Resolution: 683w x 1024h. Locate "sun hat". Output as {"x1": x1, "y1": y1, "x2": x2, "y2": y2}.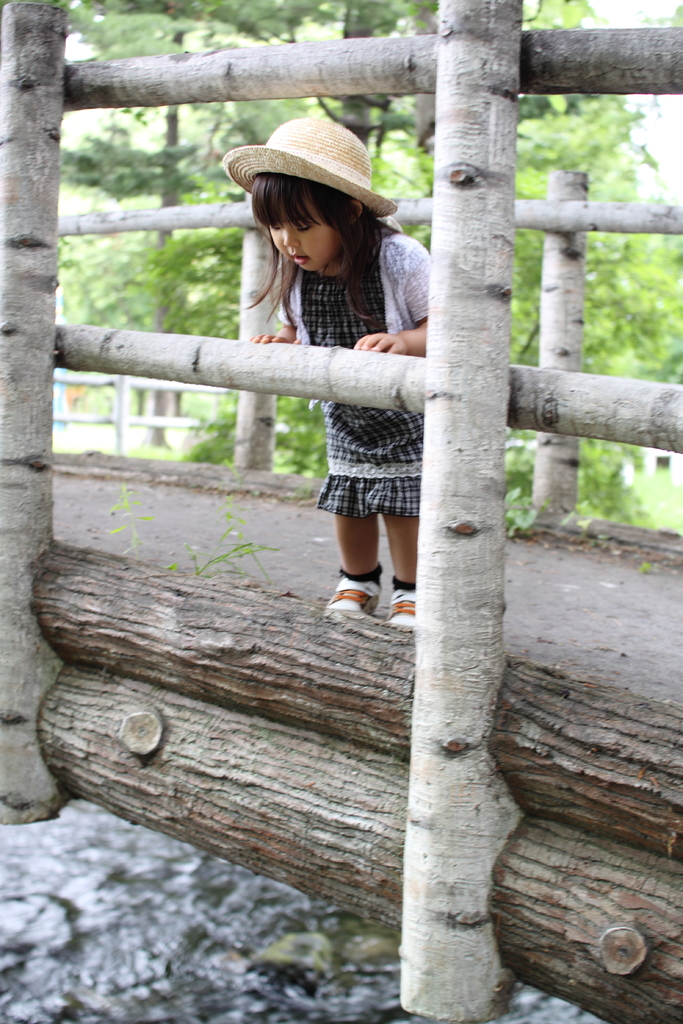
{"x1": 220, "y1": 118, "x2": 399, "y2": 220}.
